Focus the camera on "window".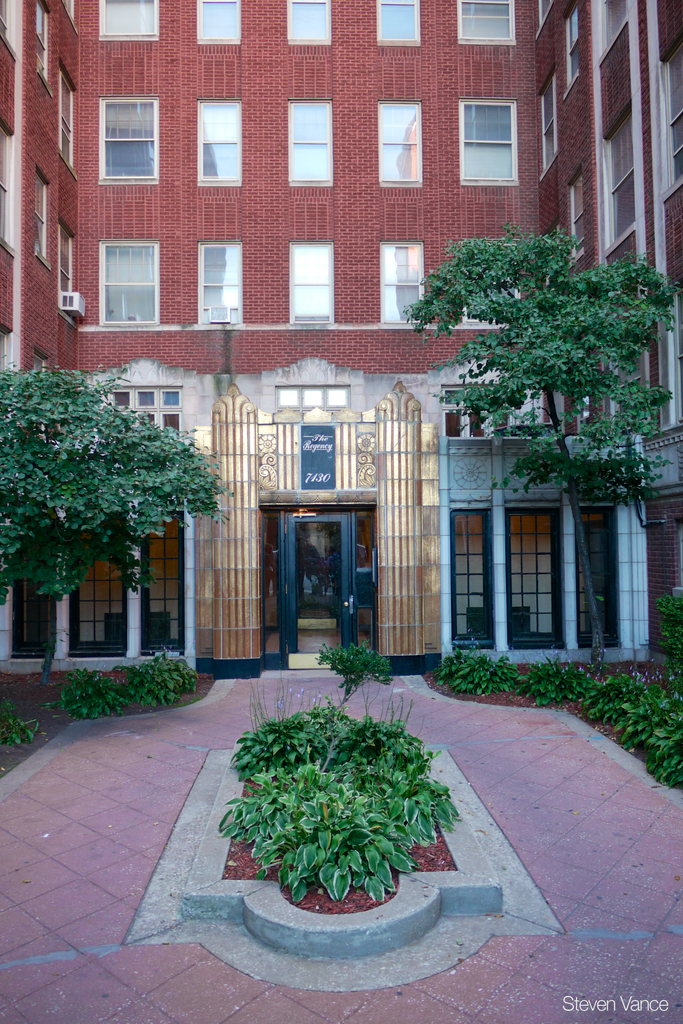
Focus region: (x1=193, y1=241, x2=246, y2=327).
